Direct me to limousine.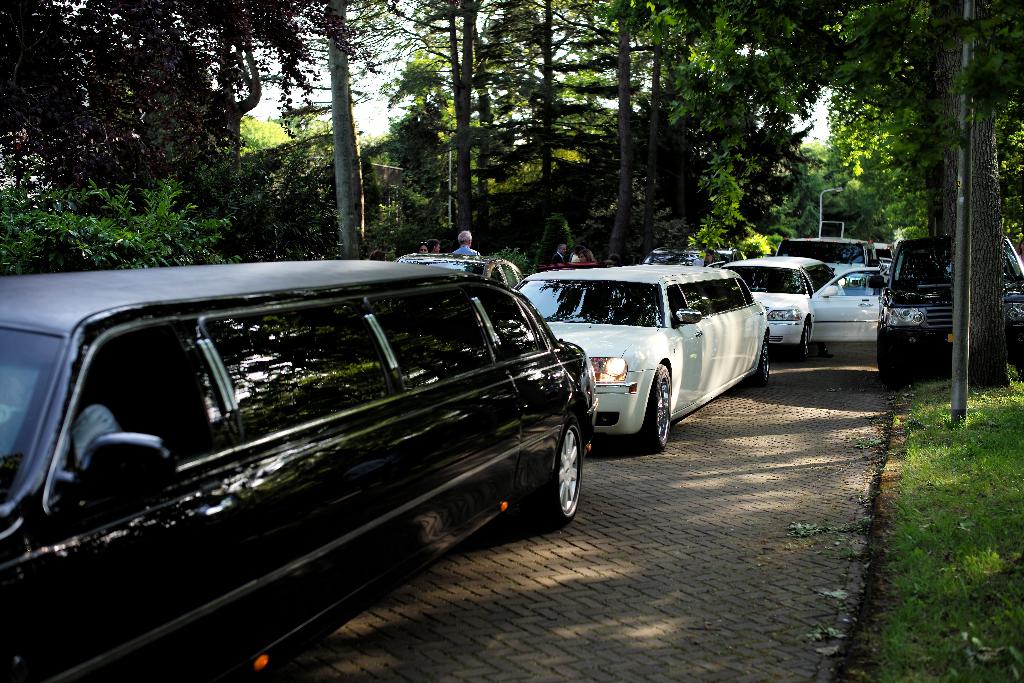
Direction: BBox(706, 254, 887, 360).
